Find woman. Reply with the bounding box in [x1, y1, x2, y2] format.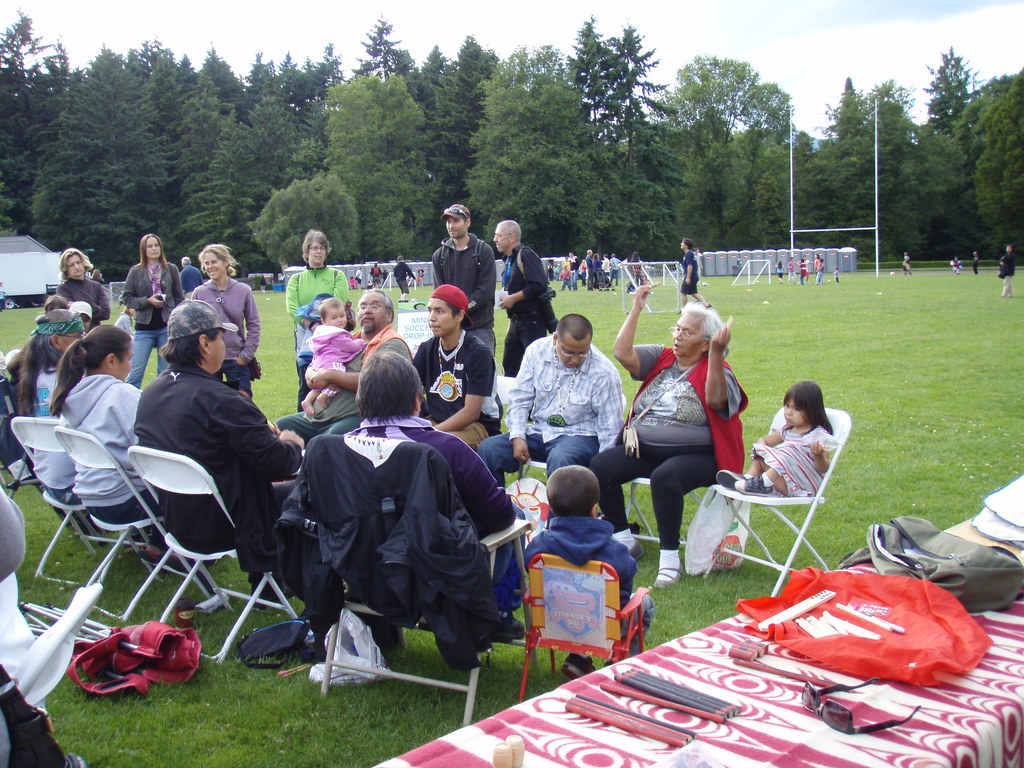
[263, 339, 550, 705].
